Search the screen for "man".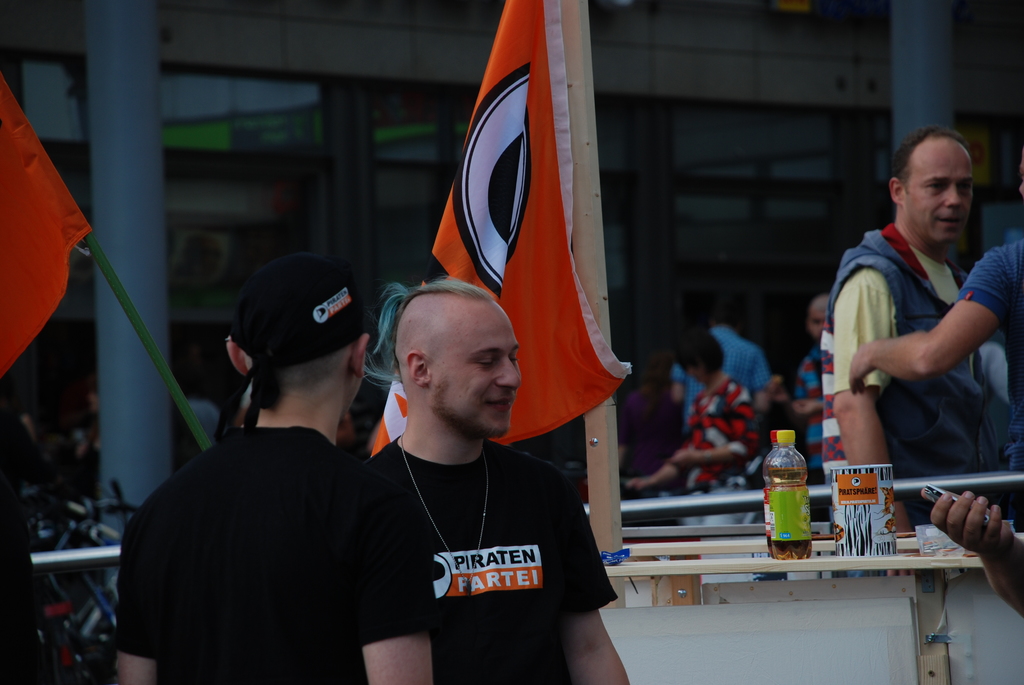
Found at {"left": 111, "top": 244, "right": 439, "bottom": 684}.
